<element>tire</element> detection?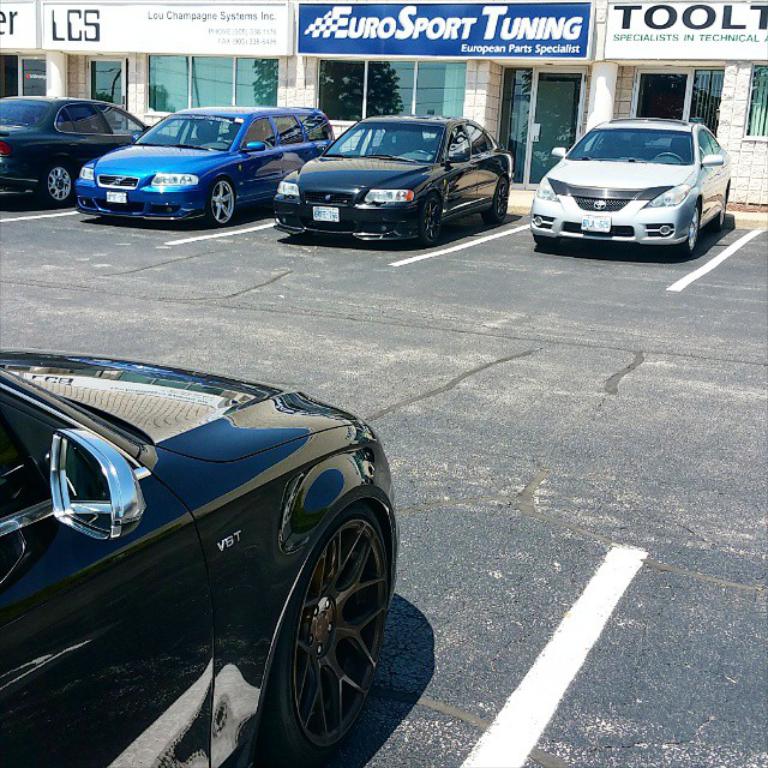
716/187/731/227
